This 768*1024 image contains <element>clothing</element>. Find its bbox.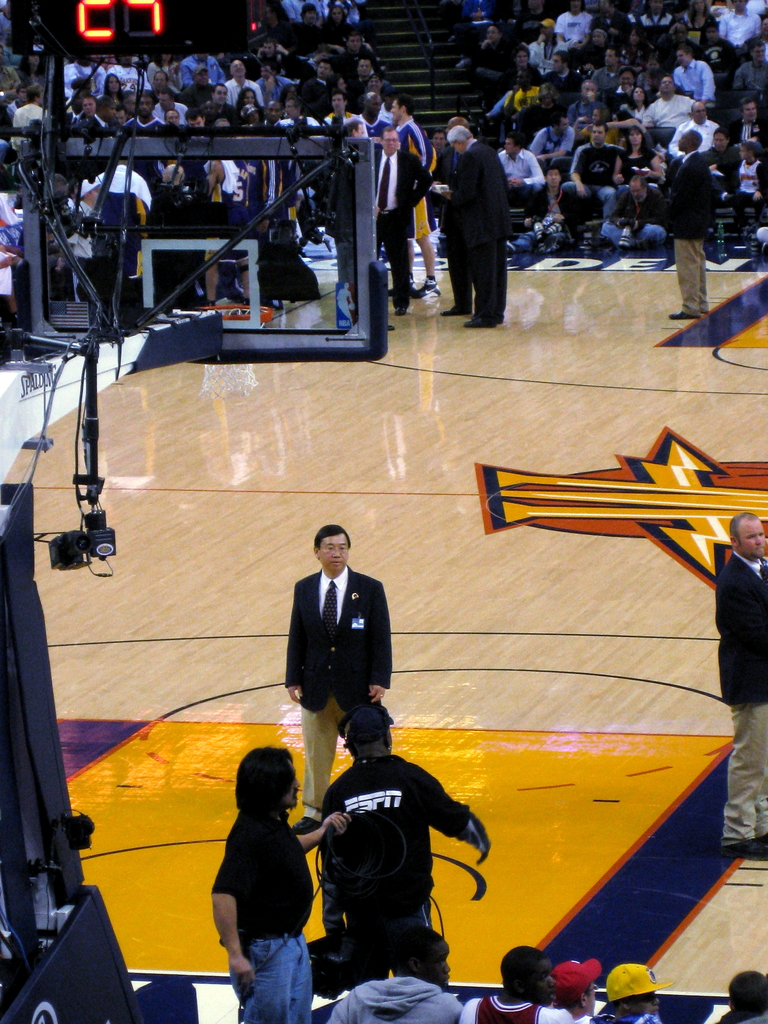
select_region(217, 794, 310, 1023).
